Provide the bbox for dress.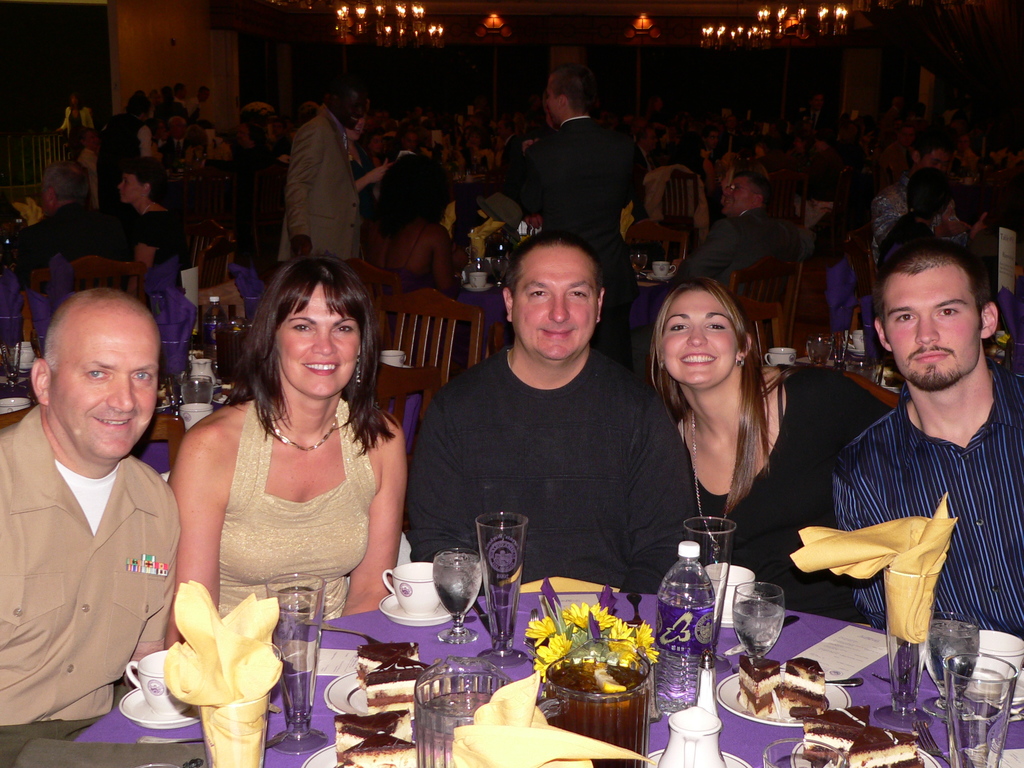
686, 354, 900, 629.
